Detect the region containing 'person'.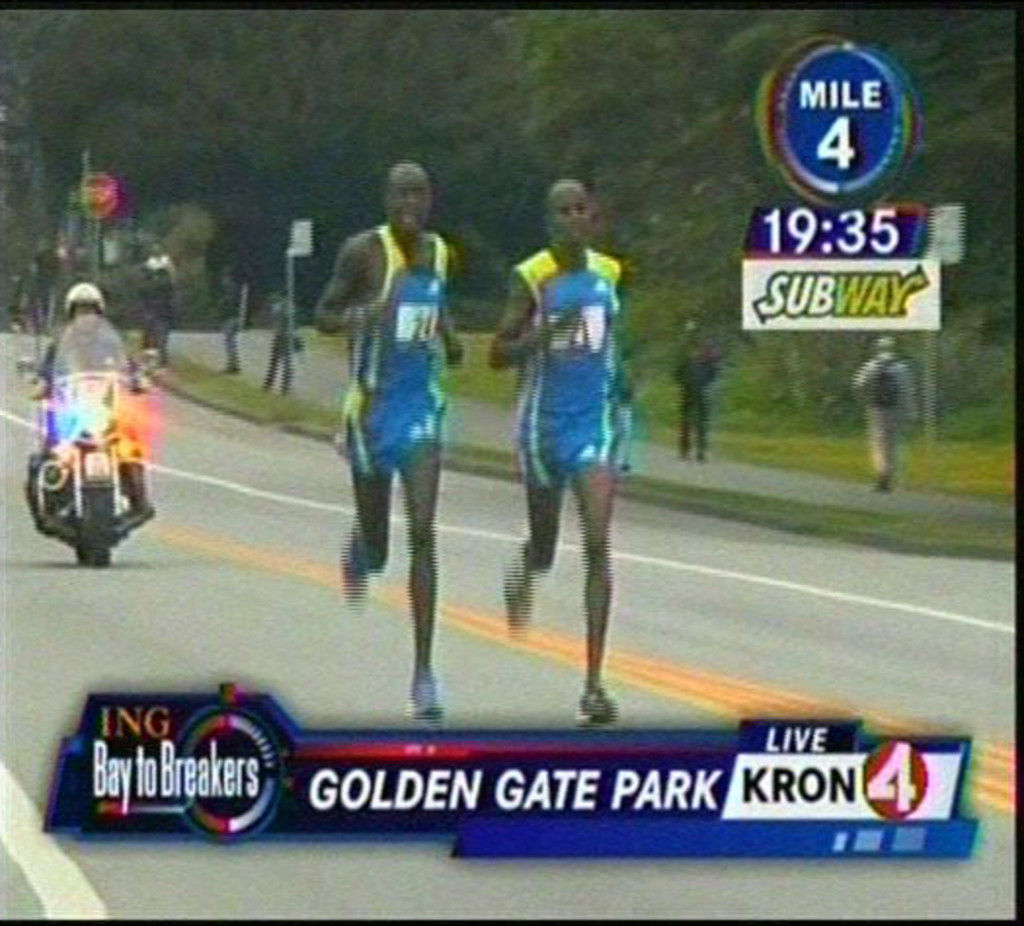
bbox=[848, 326, 921, 493].
